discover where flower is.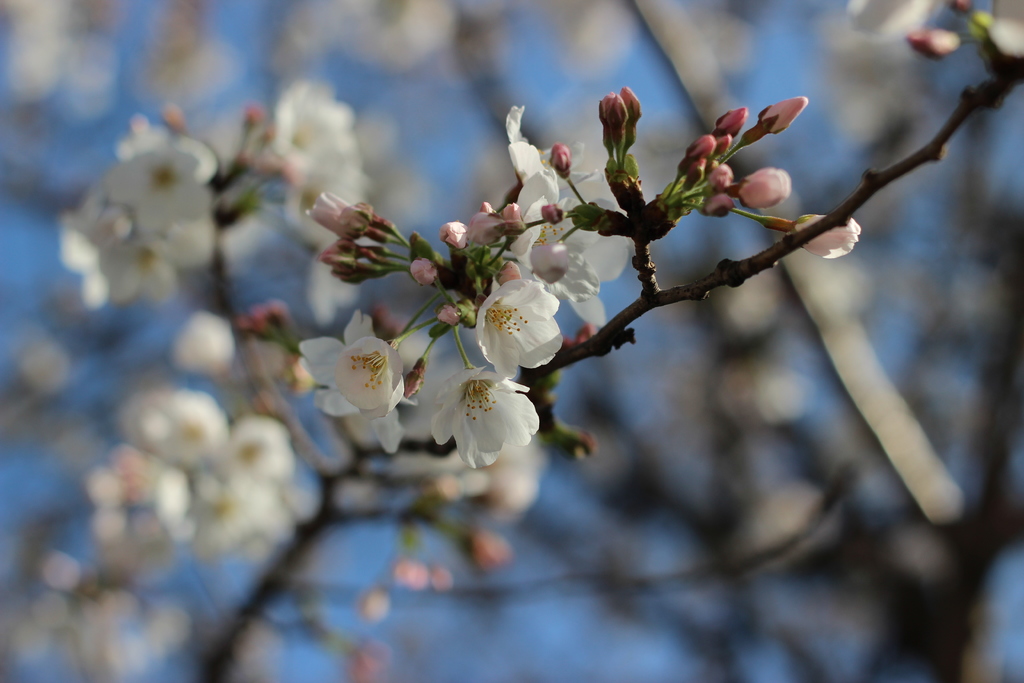
Discovered at box(295, 306, 422, 454).
